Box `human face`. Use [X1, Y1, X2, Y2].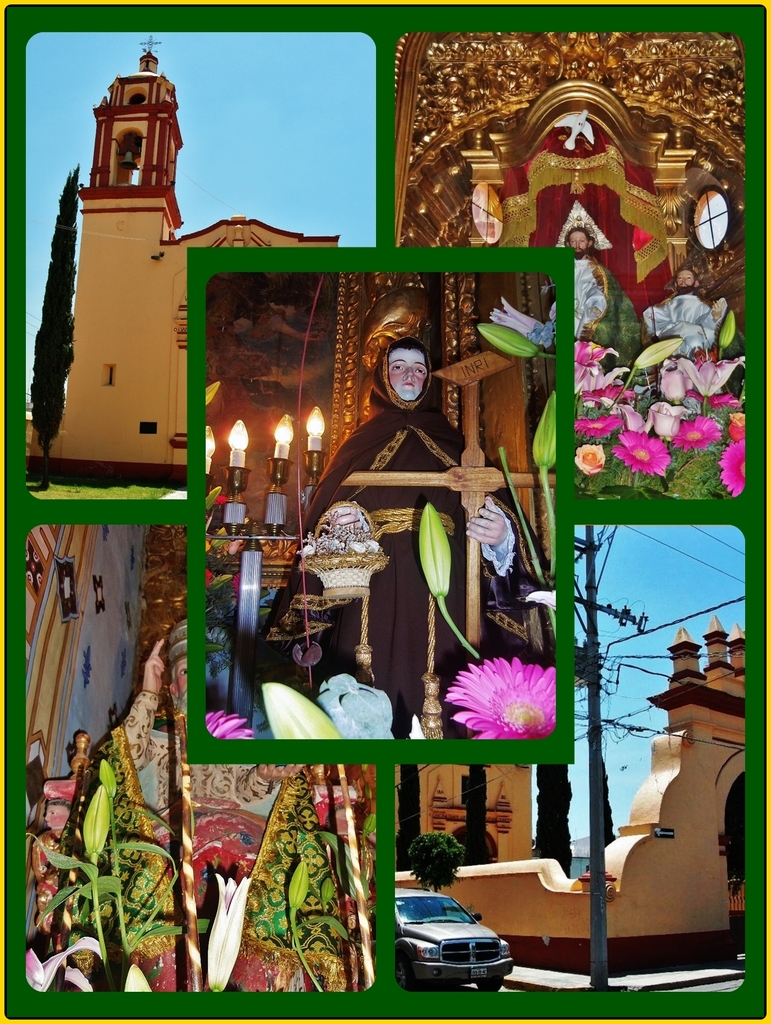
[673, 266, 701, 292].
